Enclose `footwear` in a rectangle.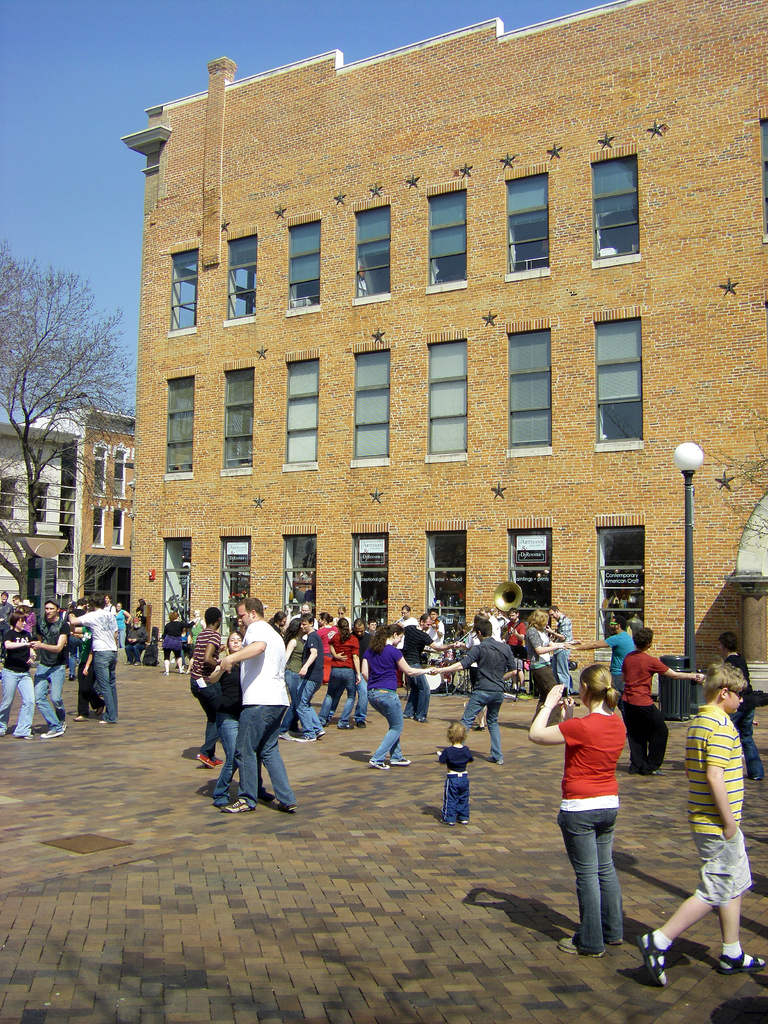
select_region(368, 760, 390, 771).
